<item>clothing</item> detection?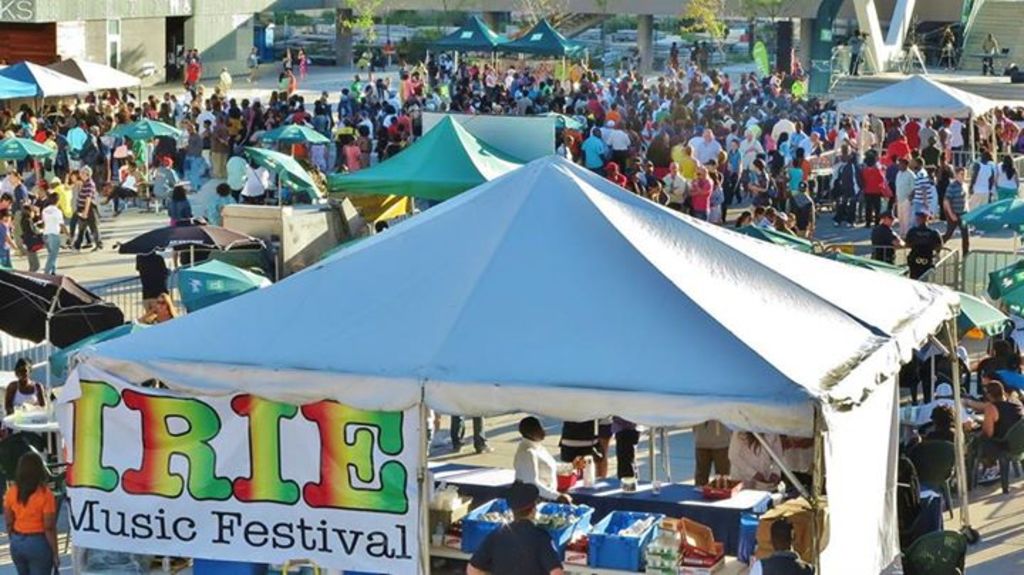
(left=977, top=31, right=1003, bottom=77)
